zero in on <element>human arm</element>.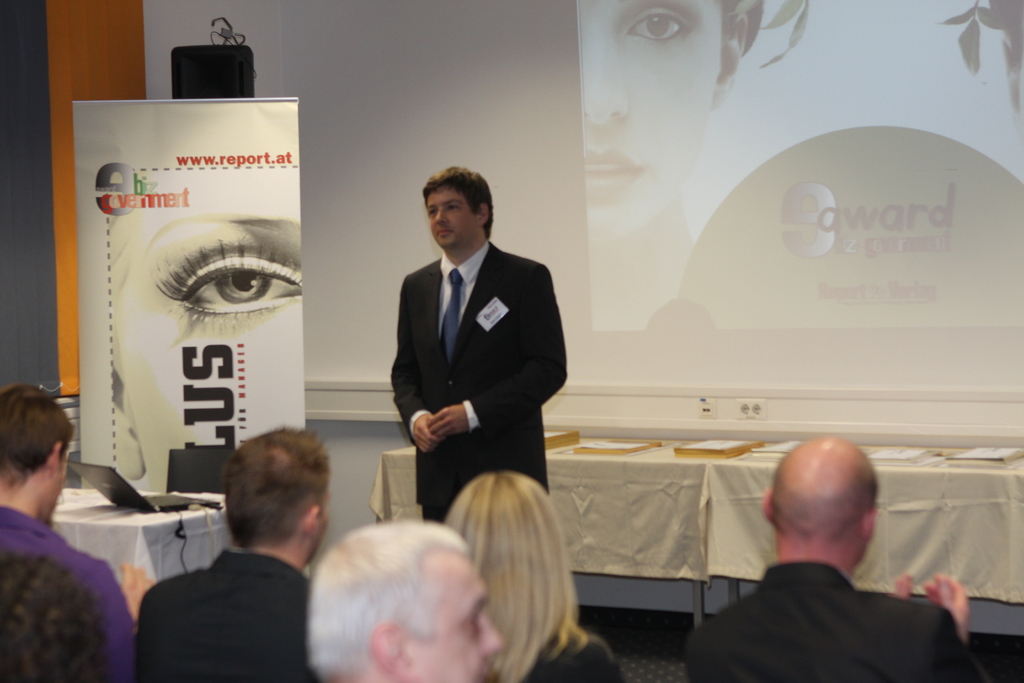
Zeroed in: rect(886, 566, 906, 604).
